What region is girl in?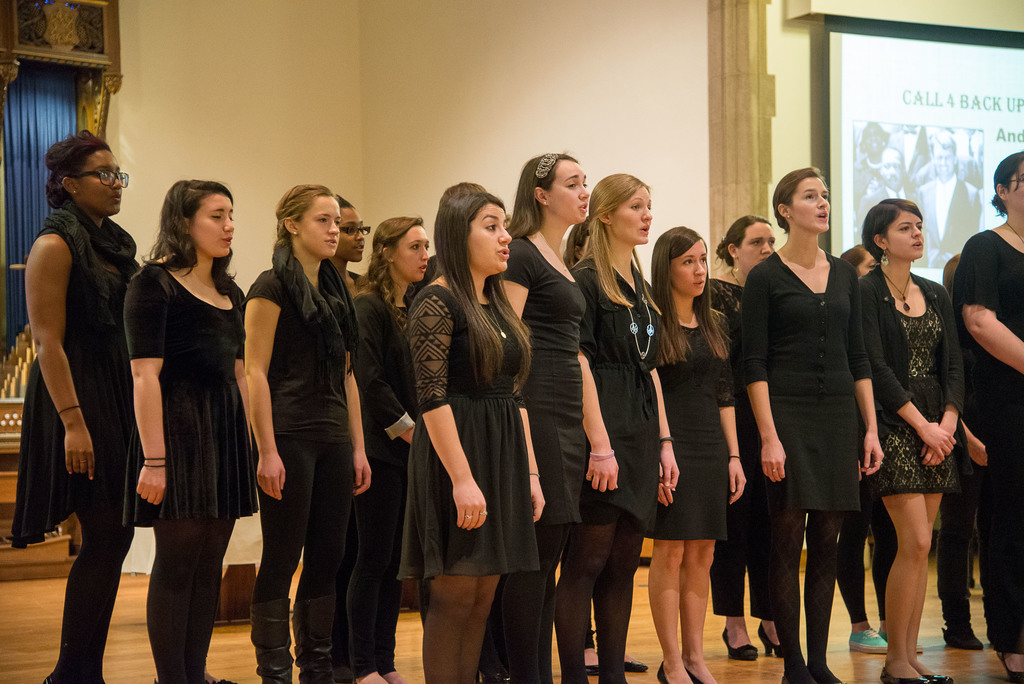
left=332, top=195, right=368, bottom=316.
